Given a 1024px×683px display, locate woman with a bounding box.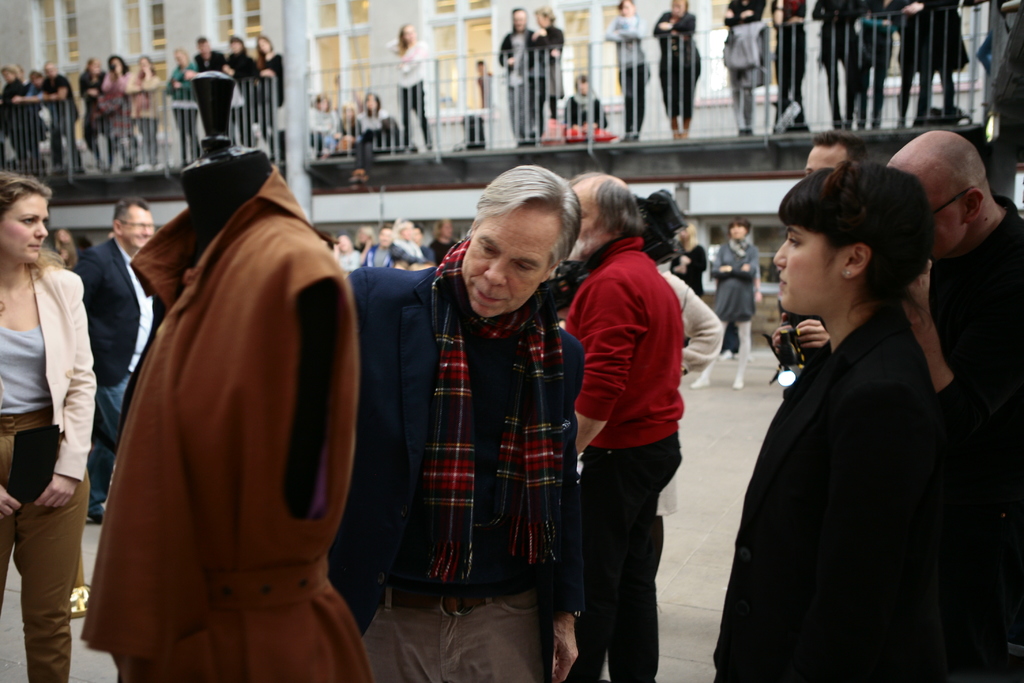
Located: 602:0:652:145.
